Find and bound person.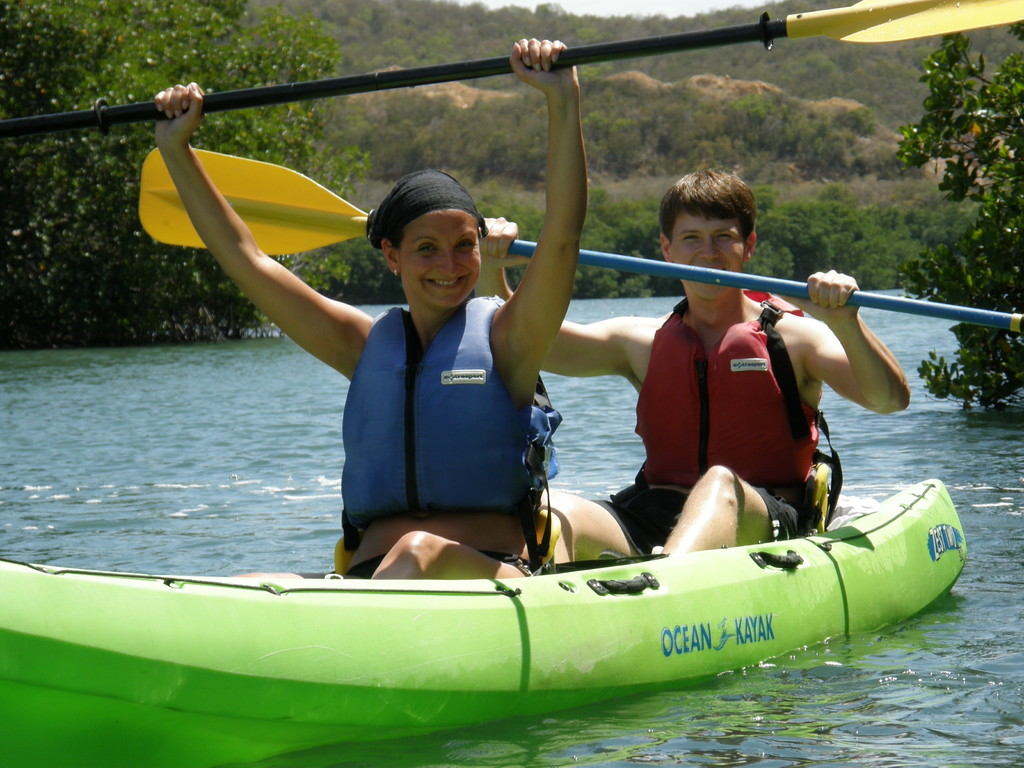
Bound: <region>148, 38, 582, 580</region>.
